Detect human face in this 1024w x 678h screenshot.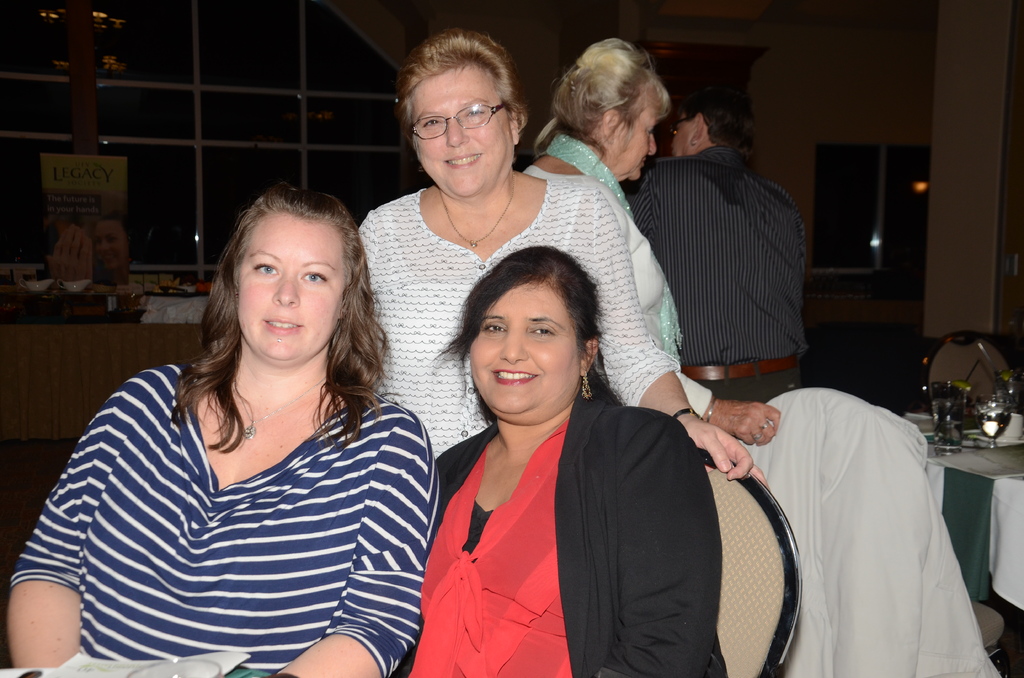
Detection: 614/86/664/179.
